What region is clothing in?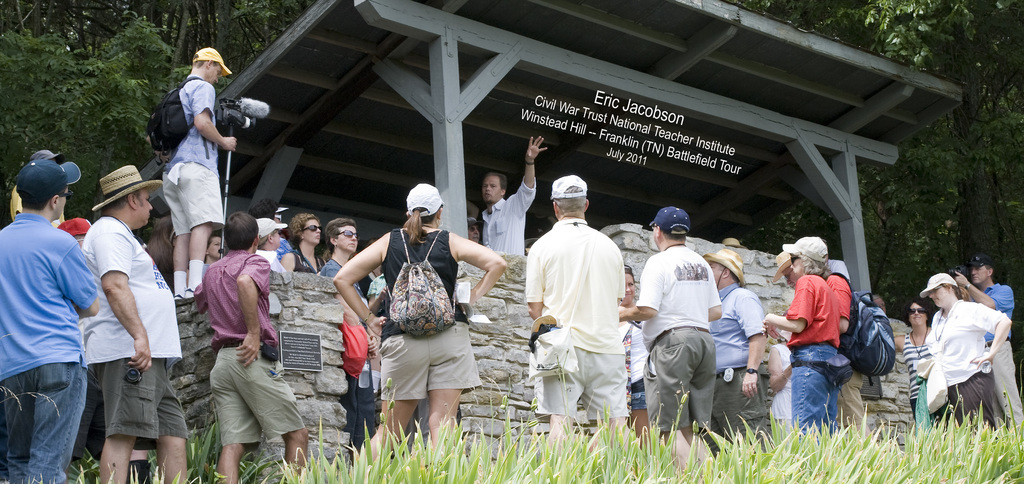
bbox=[527, 213, 633, 423].
